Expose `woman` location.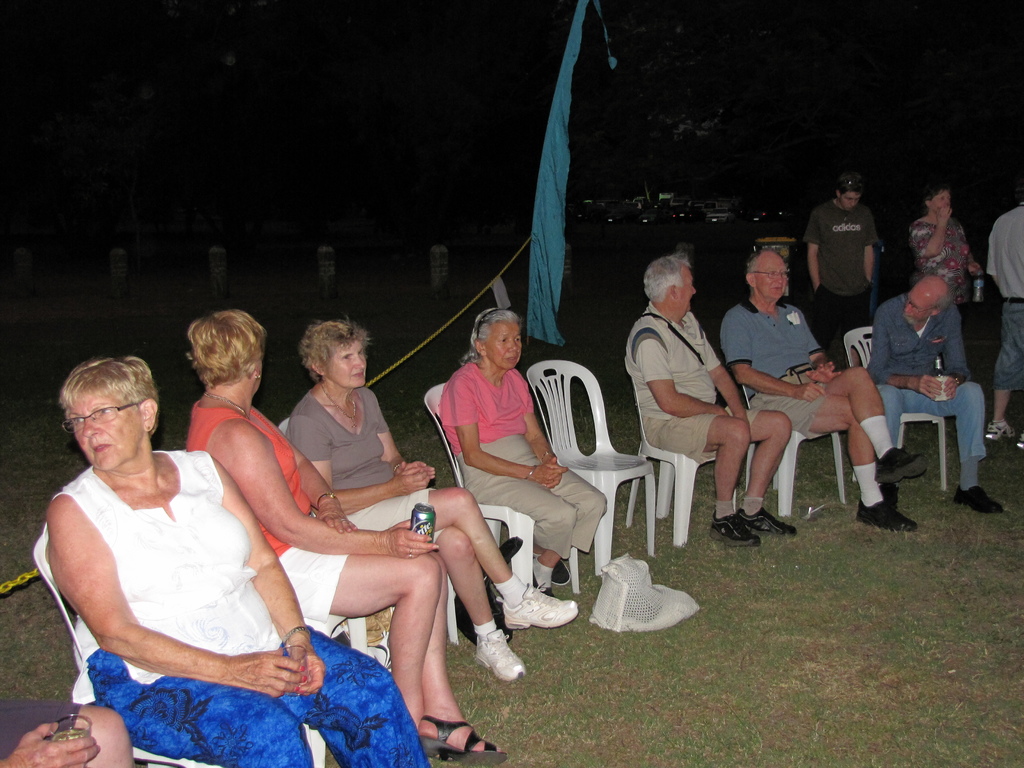
Exposed at box(900, 185, 982, 326).
